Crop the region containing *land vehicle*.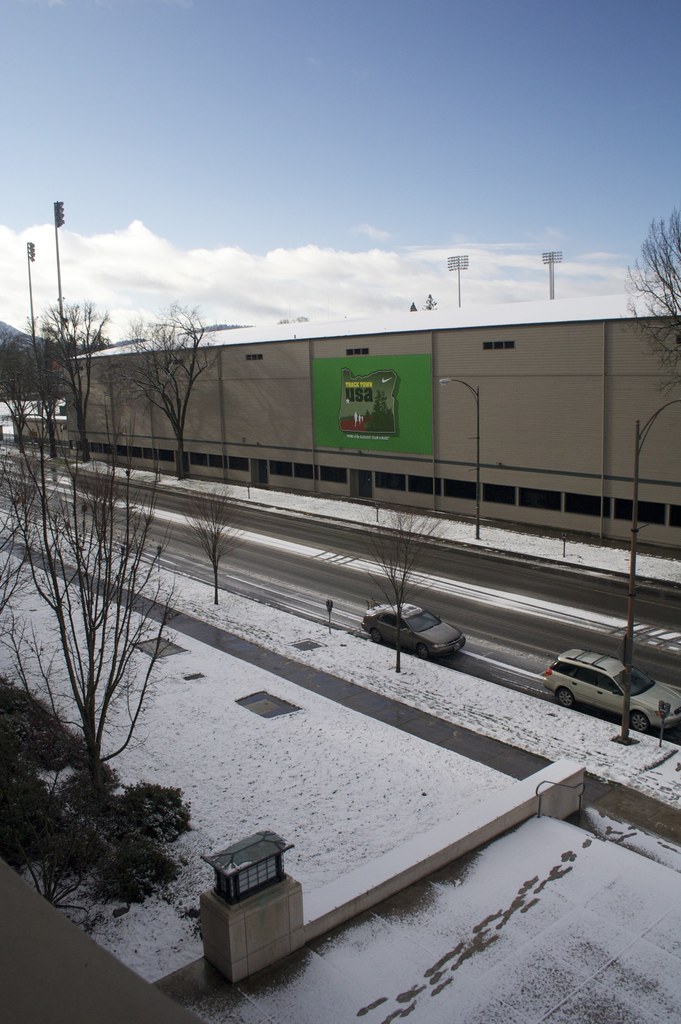
Crop region: BBox(360, 601, 467, 664).
